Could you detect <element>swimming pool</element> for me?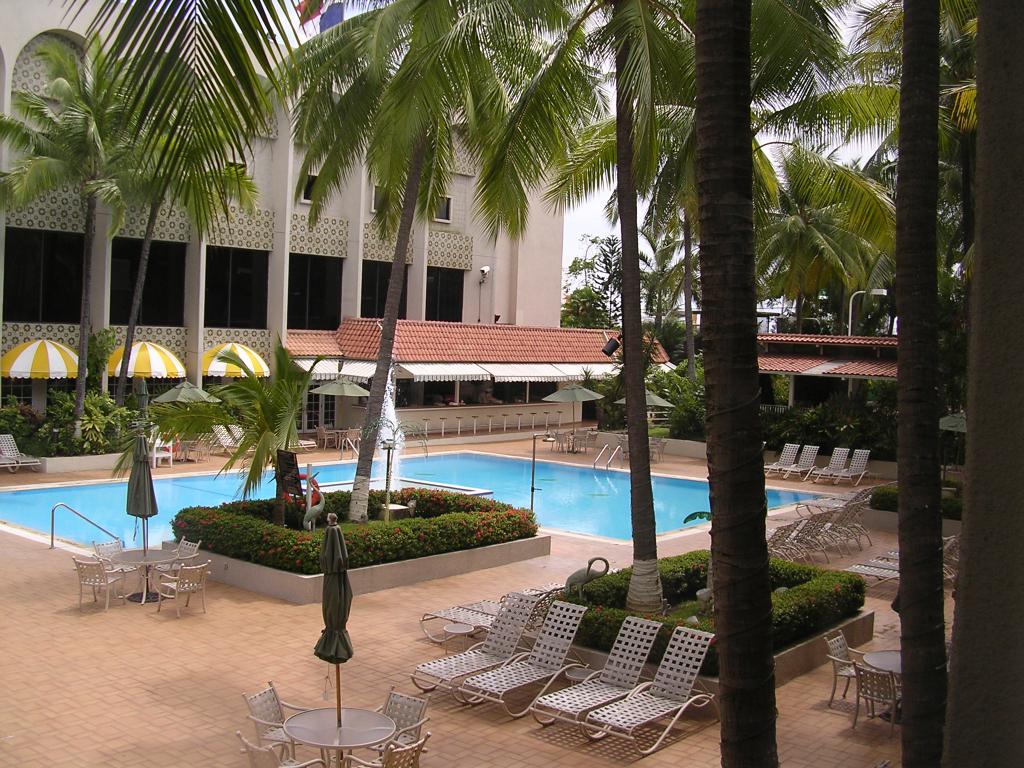
Detection result: rect(0, 446, 834, 550).
